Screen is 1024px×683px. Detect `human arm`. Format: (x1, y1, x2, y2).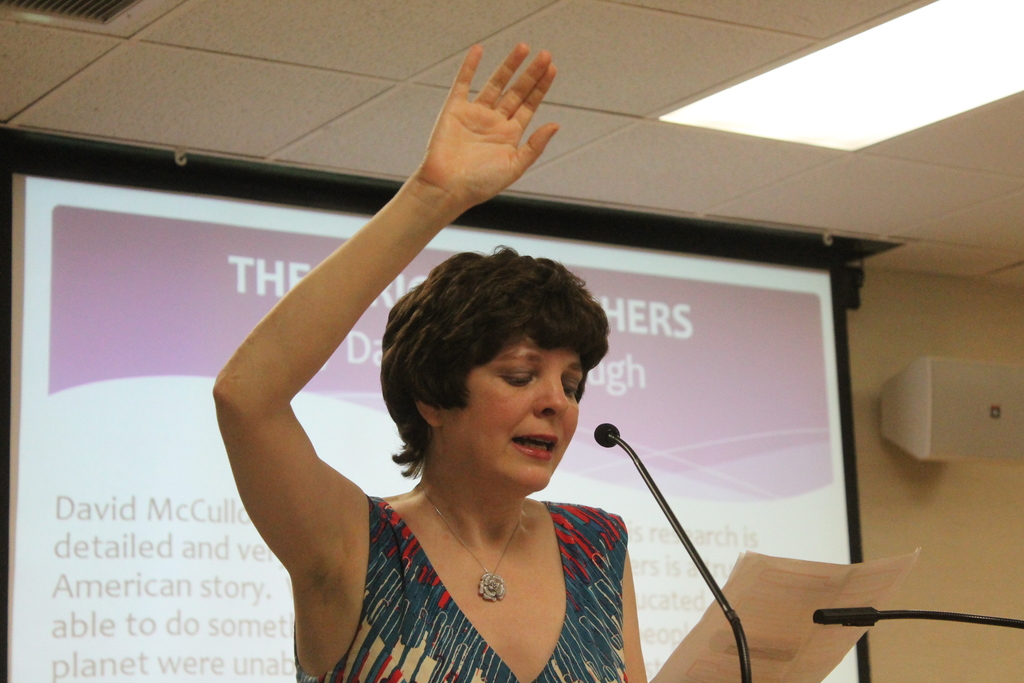
(623, 550, 646, 682).
